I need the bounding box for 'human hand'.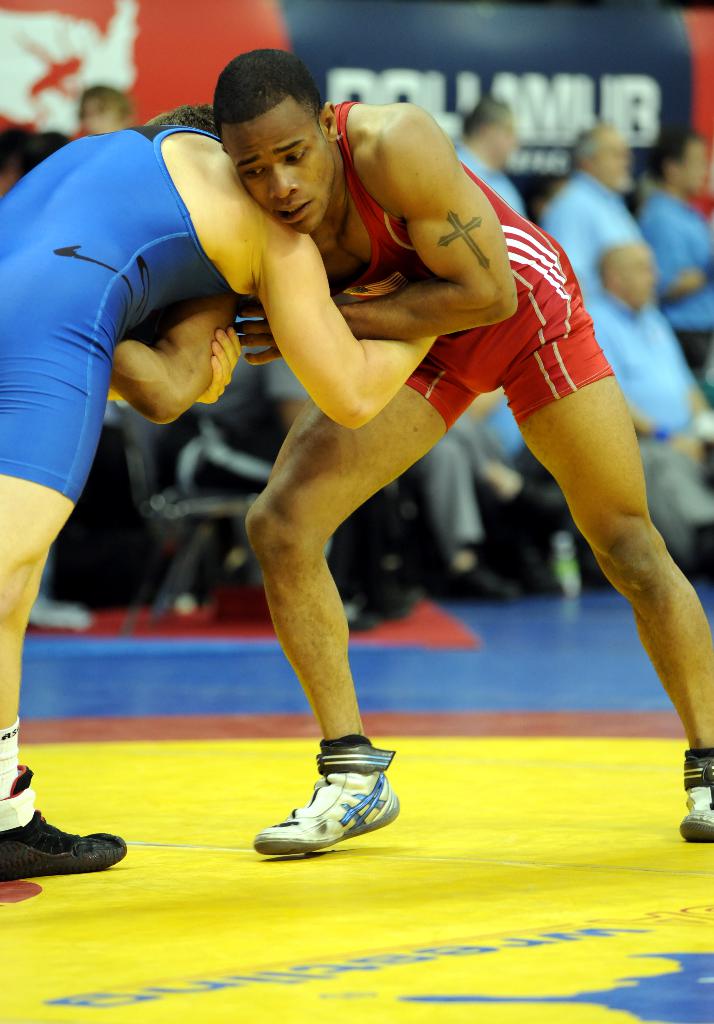
Here it is: <box>229,303,283,371</box>.
